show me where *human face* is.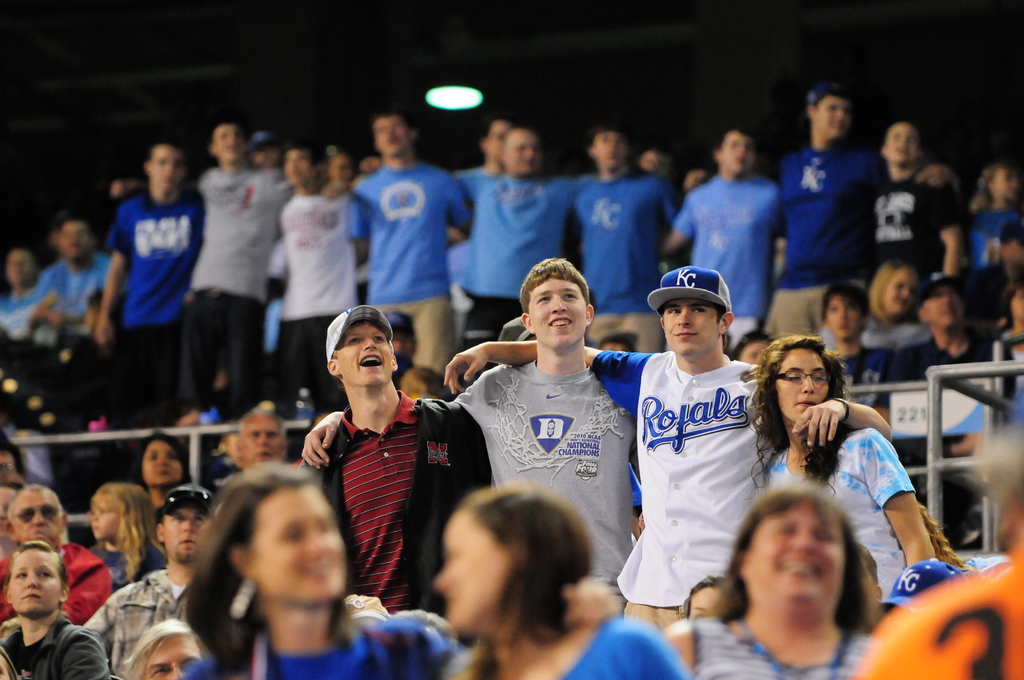
*human face* is at (0, 495, 11, 529).
